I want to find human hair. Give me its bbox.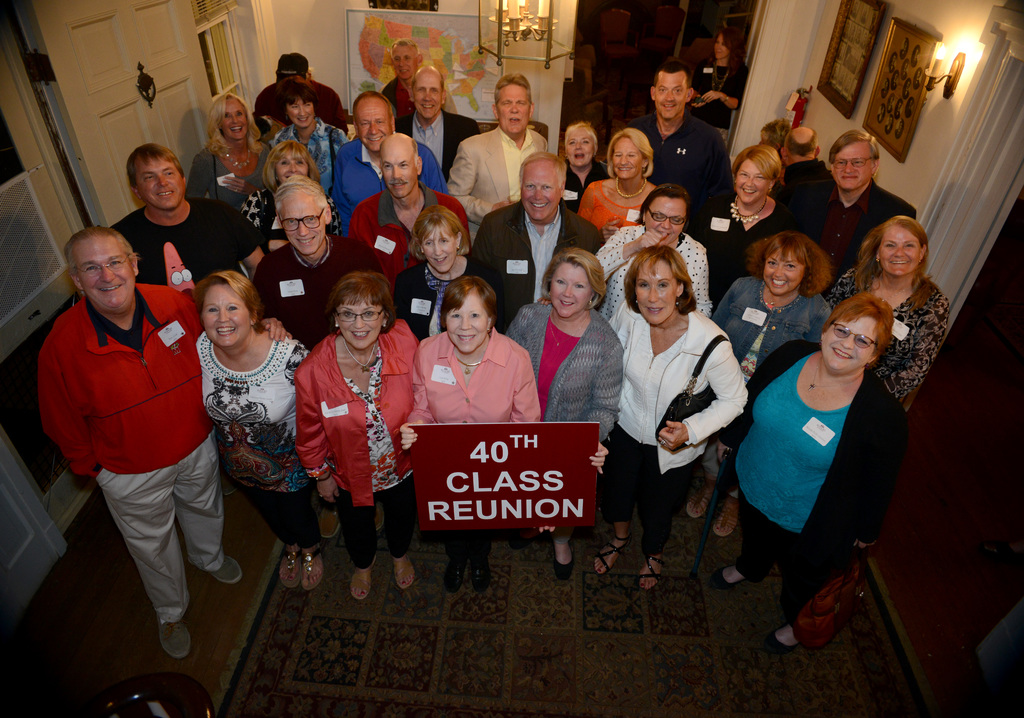
[431, 274, 500, 364].
